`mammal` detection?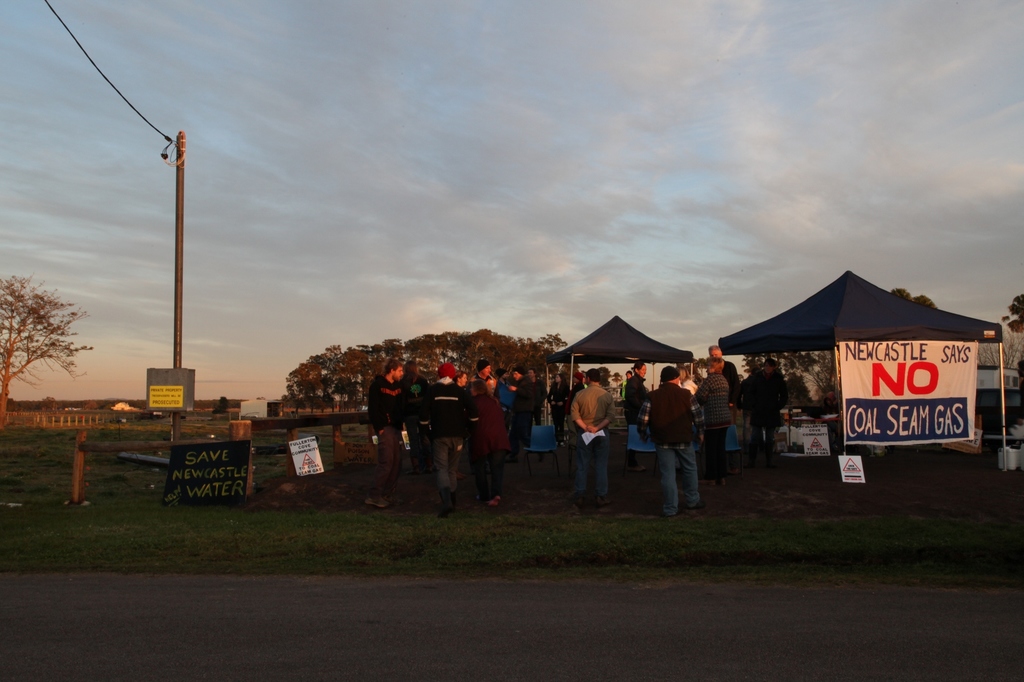
[705,346,740,414]
